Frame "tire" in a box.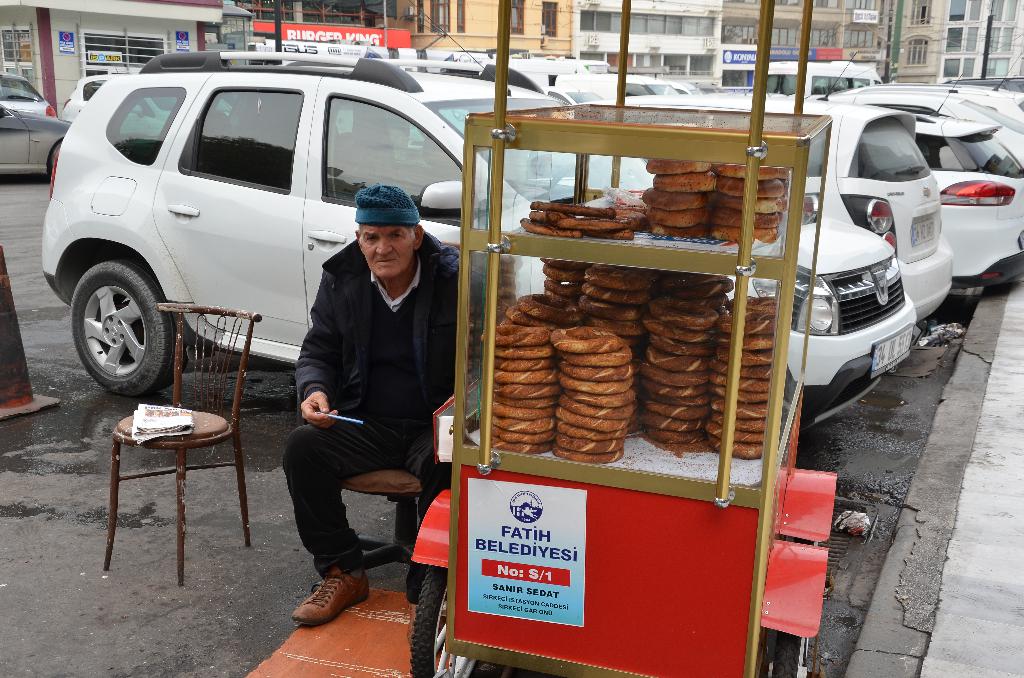
x1=63, y1=243, x2=168, y2=407.
